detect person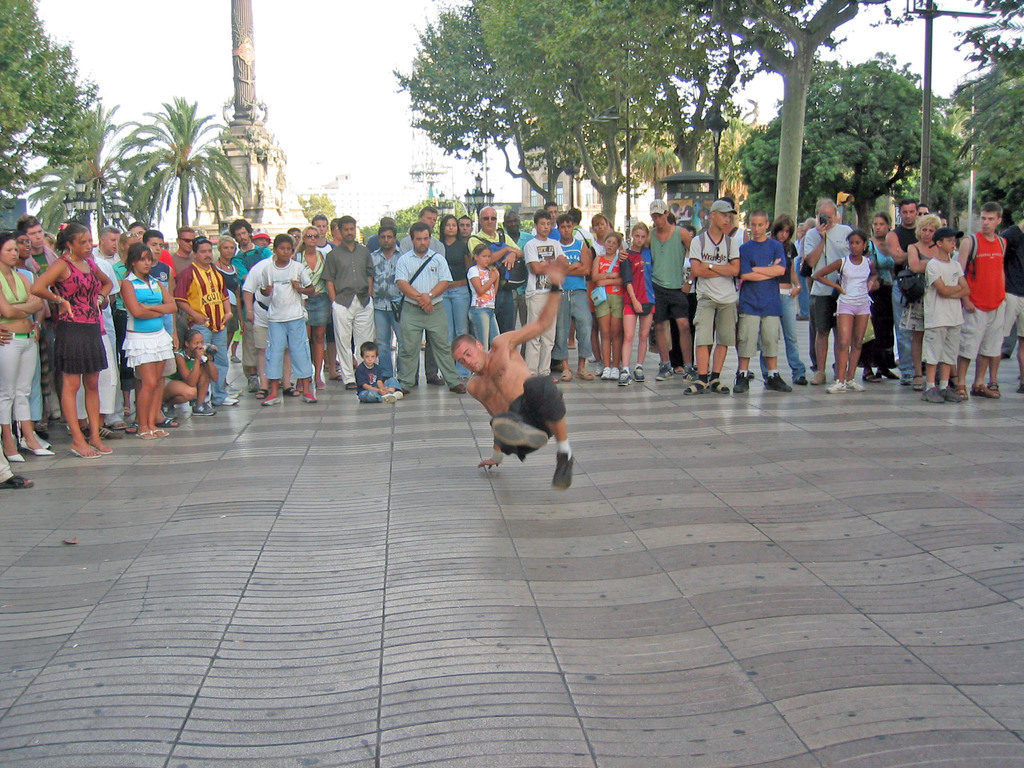
(467, 243, 500, 349)
